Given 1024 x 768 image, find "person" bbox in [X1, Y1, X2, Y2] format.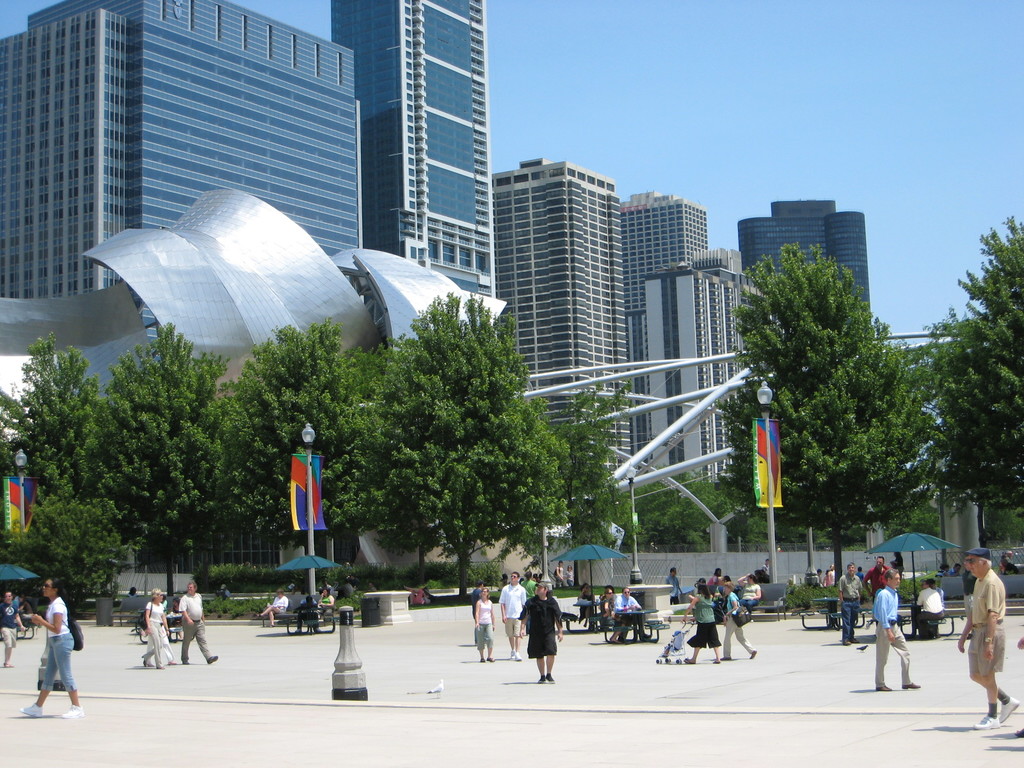
[668, 566, 683, 598].
